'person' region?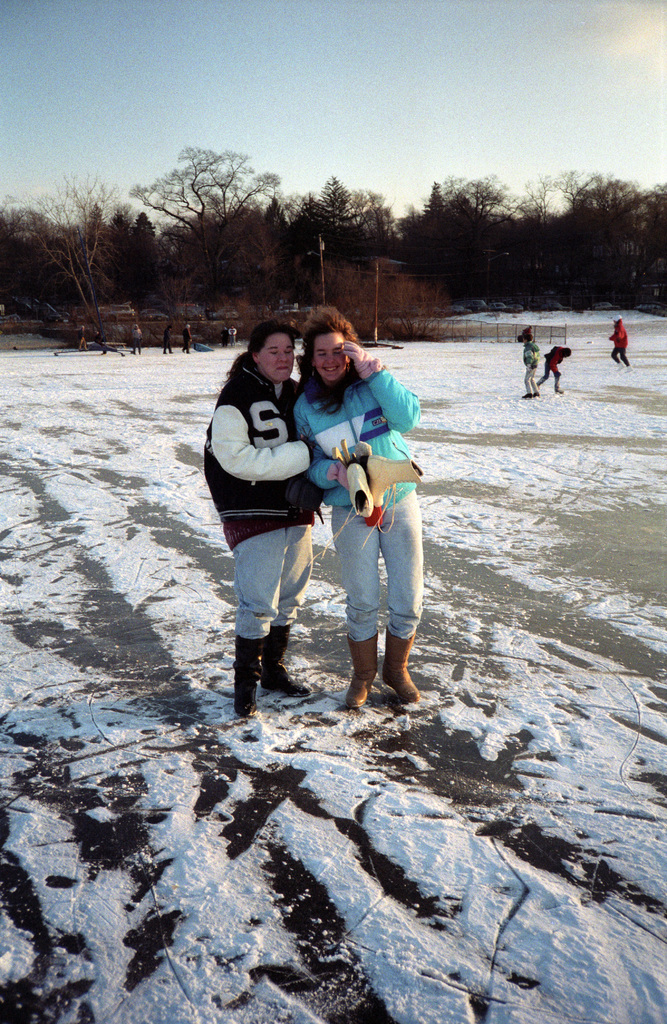
region(185, 323, 190, 352)
